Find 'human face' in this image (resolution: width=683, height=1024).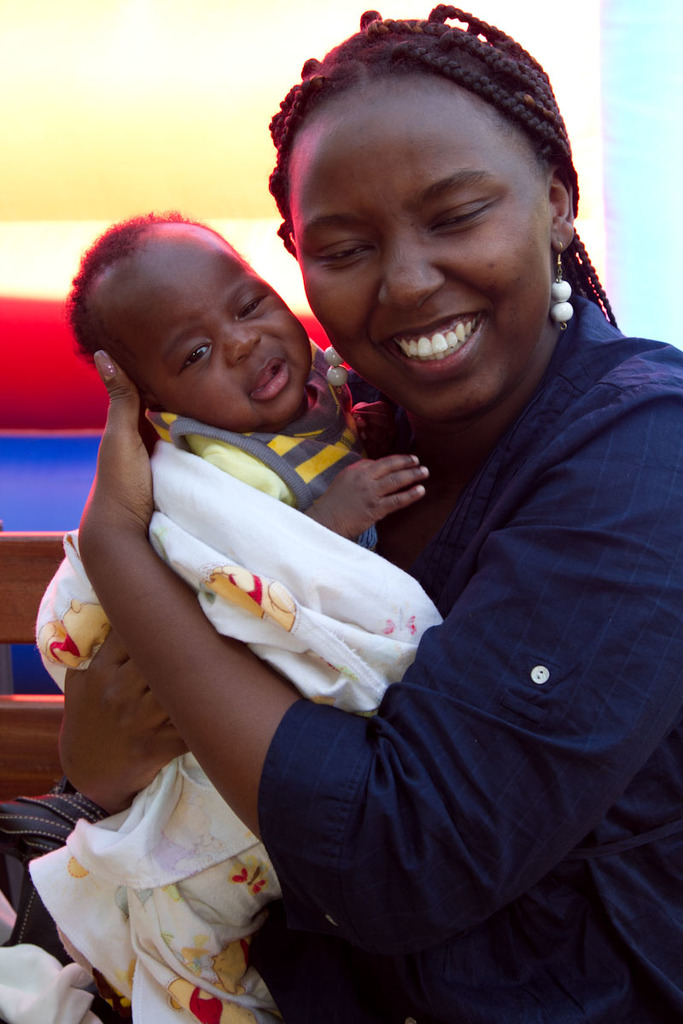
<bbox>285, 70, 552, 430</bbox>.
